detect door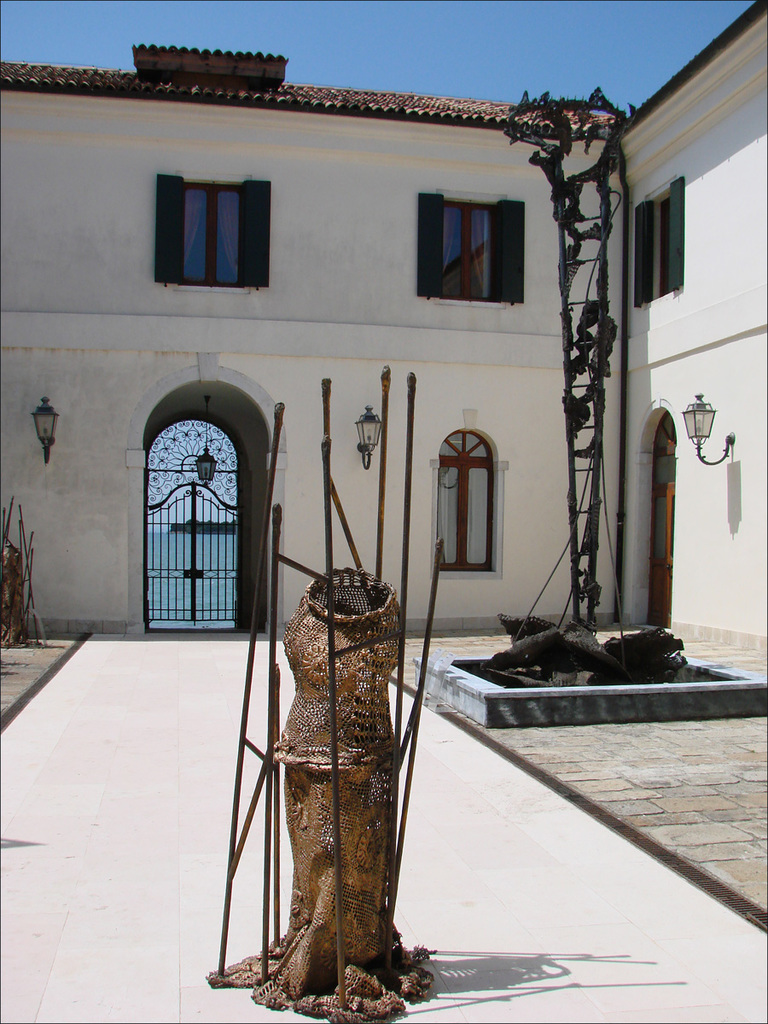
bbox=(643, 480, 676, 635)
